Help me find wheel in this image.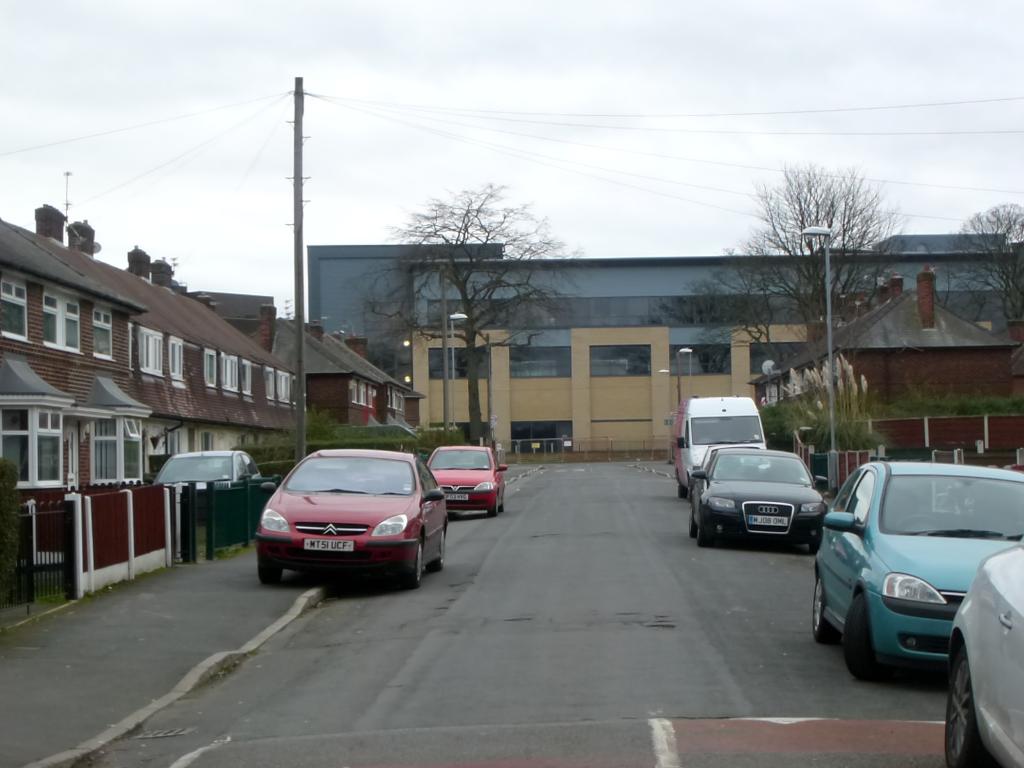
Found it: 809, 576, 826, 639.
